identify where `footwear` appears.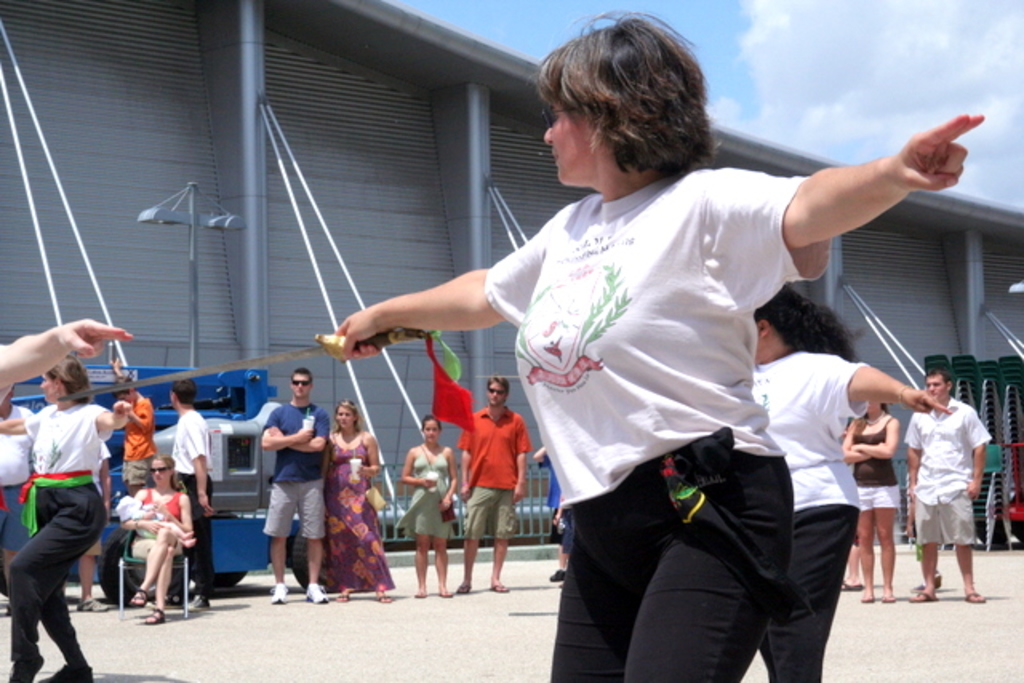
Appears at 438 589 450 595.
